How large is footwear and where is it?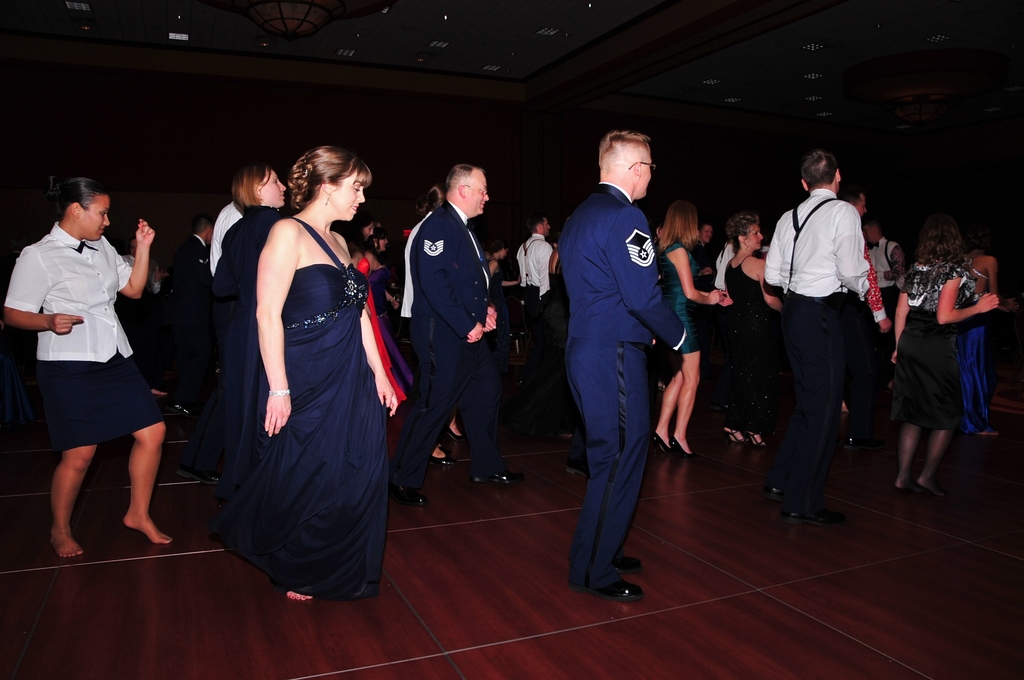
Bounding box: box(465, 452, 525, 487).
